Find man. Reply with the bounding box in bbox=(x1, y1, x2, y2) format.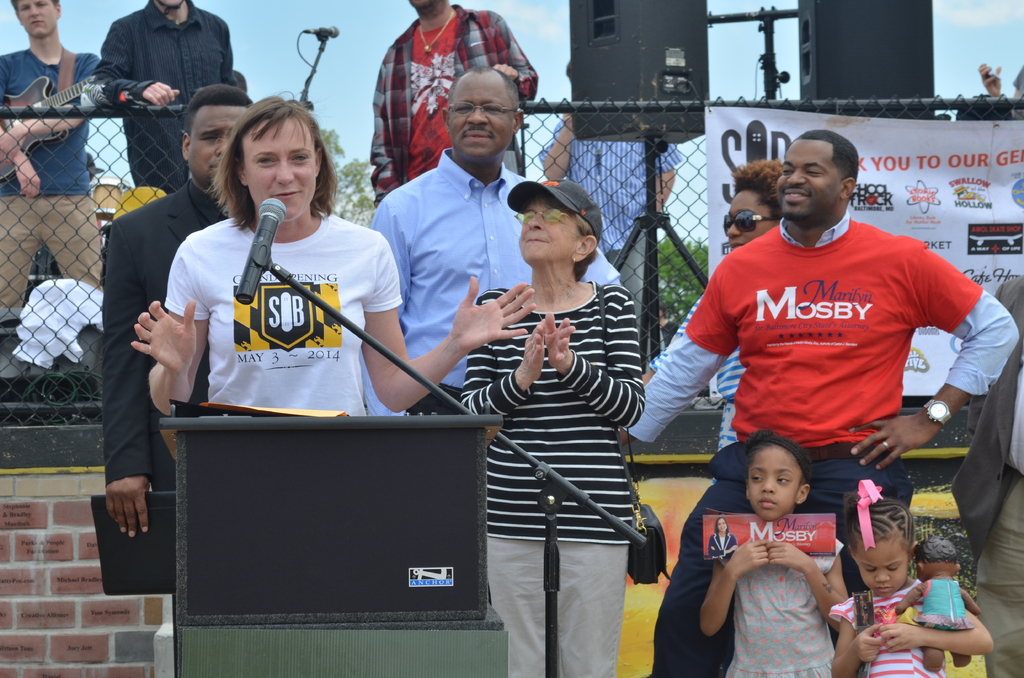
bbox=(369, 0, 543, 206).
